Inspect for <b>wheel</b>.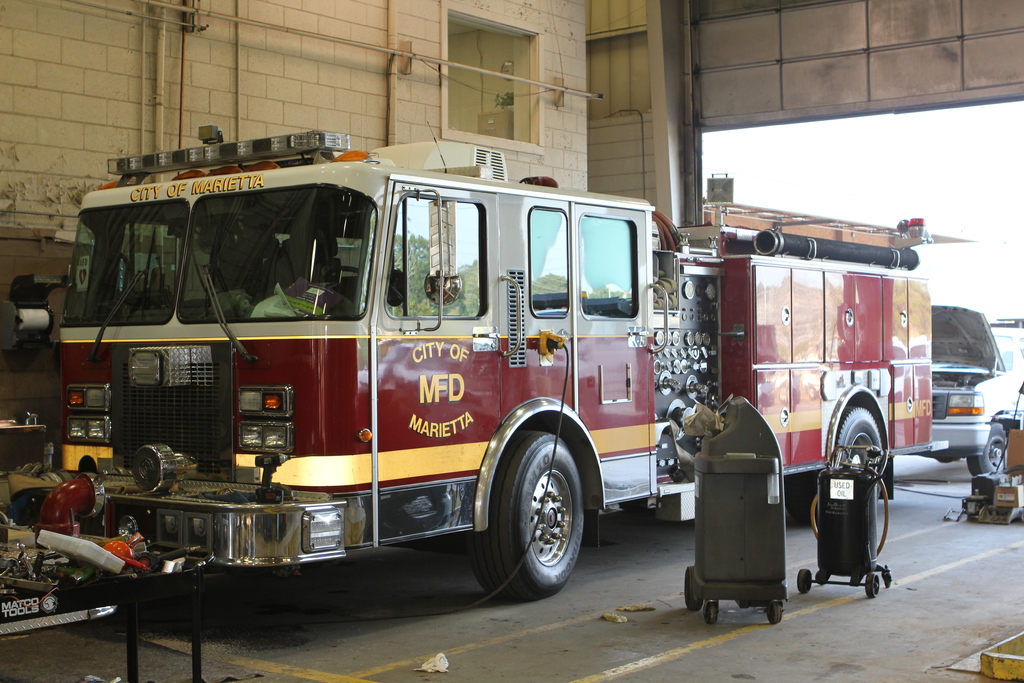
Inspection: 963/420/1004/479.
